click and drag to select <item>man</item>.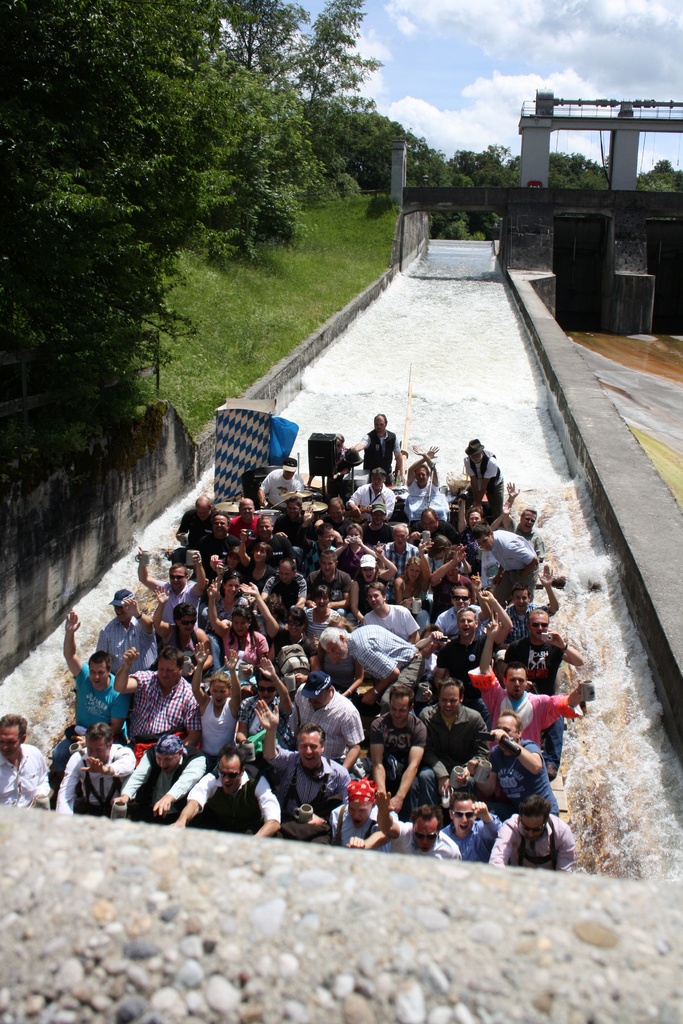
Selection: pyautogui.locateOnScreen(444, 793, 500, 857).
